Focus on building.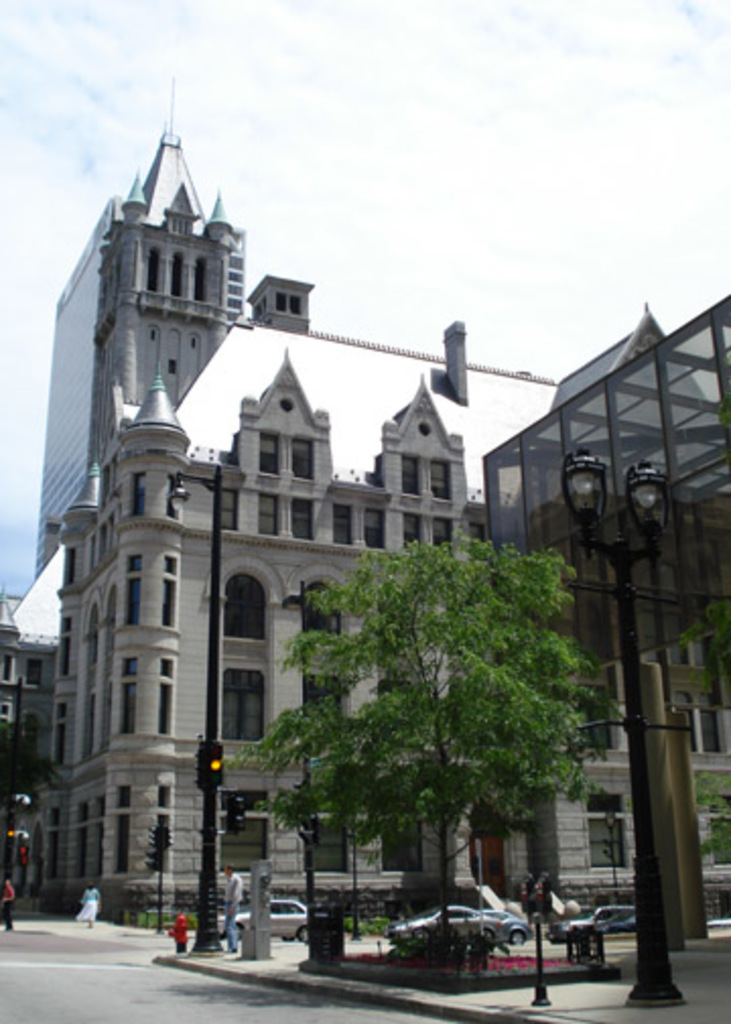
Focused at [left=0, top=75, right=729, bottom=912].
